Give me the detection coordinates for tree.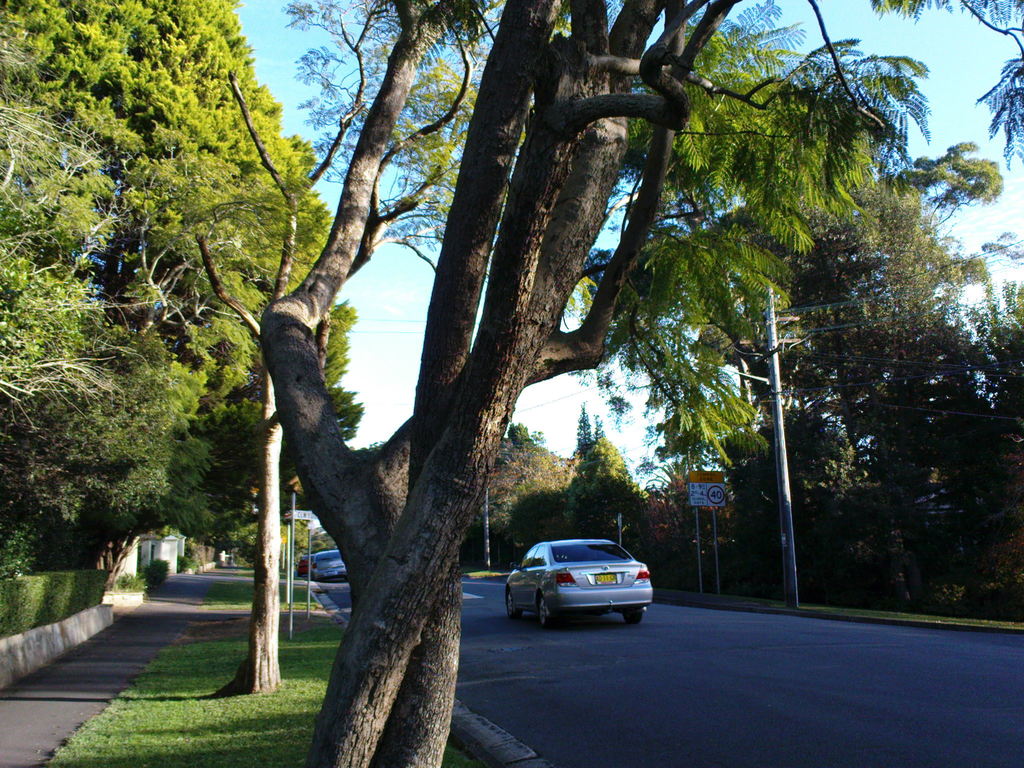
(x1=252, y1=0, x2=1023, y2=767).
